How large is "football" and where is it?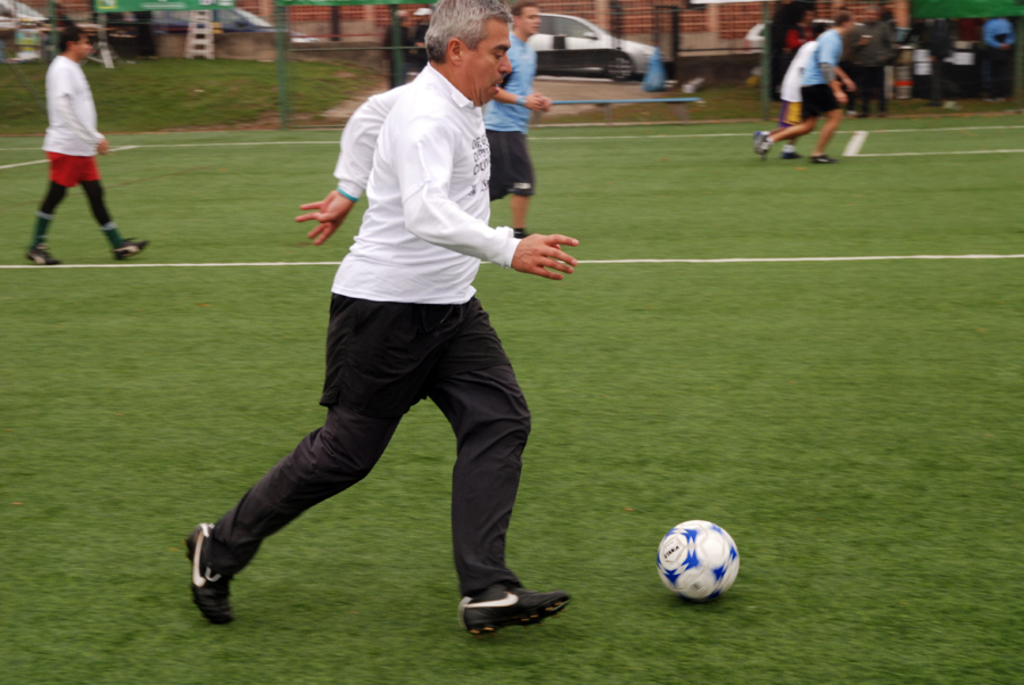
Bounding box: locate(652, 512, 736, 597).
